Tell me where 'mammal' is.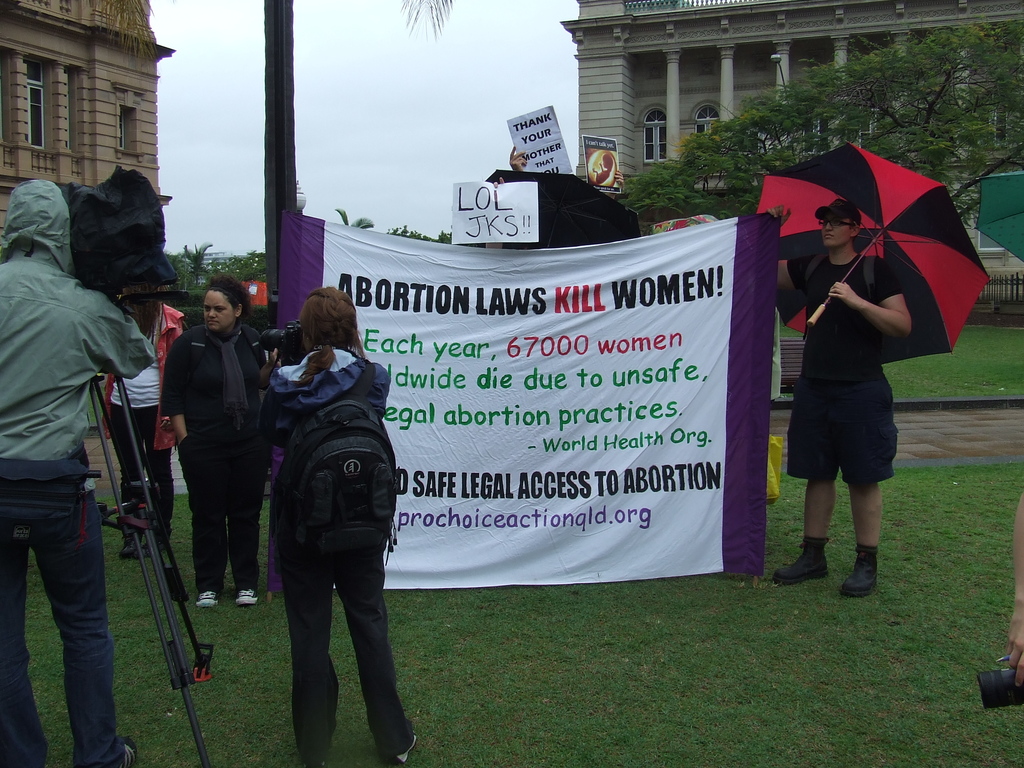
'mammal' is at bbox(508, 143, 529, 173).
